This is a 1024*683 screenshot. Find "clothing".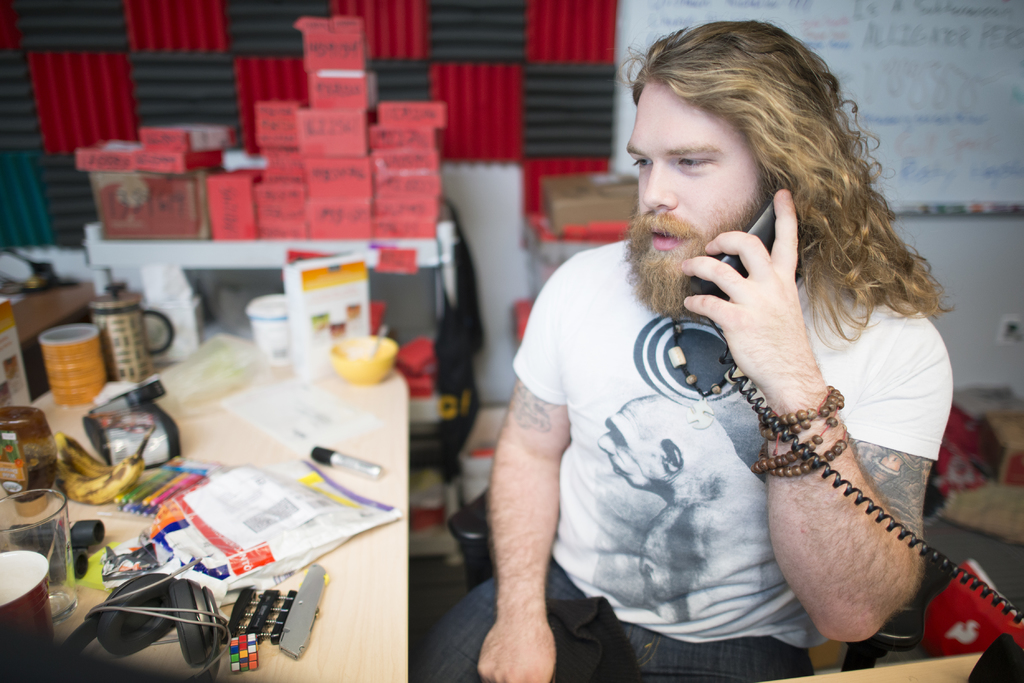
Bounding box: <bbox>511, 203, 876, 663</bbox>.
